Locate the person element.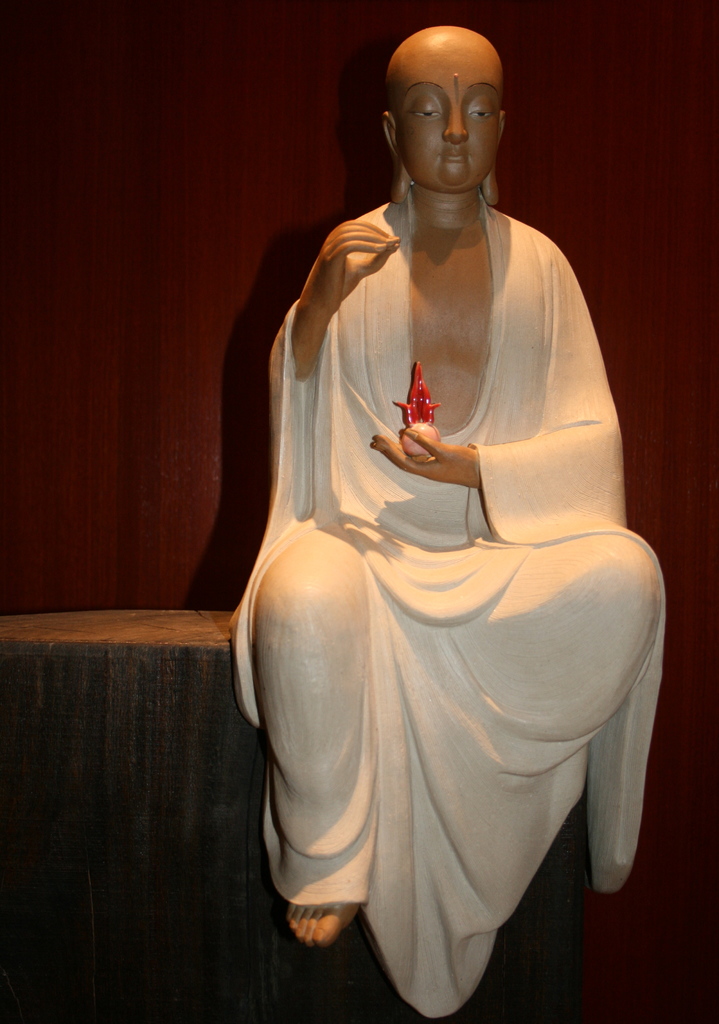
Element bbox: pyautogui.locateOnScreen(233, 26, 665, 1020).
